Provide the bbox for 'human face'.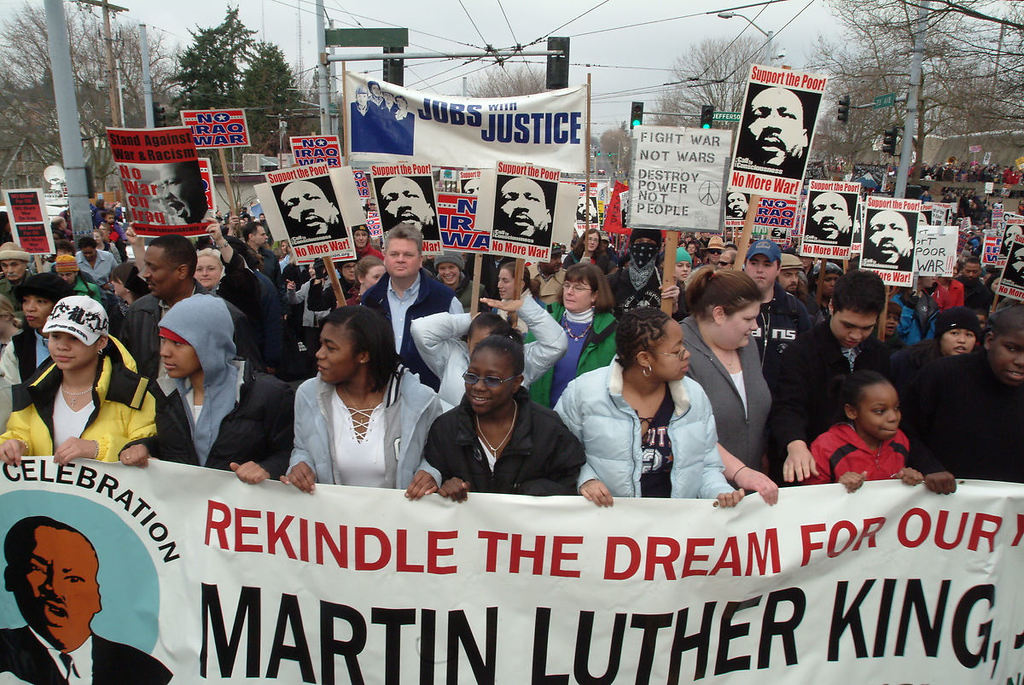
{"left": 684, "top": 233, "right": 693, "bottom": 245}.
